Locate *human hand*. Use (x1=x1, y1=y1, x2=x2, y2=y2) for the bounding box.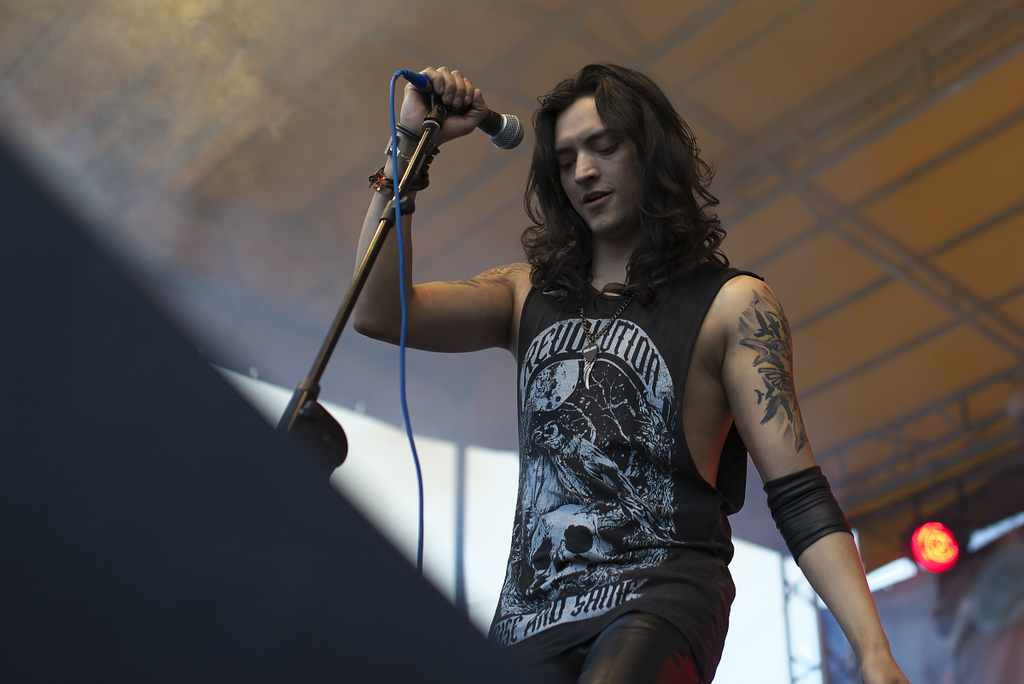
(x1=858, y1=655, x2=913, y2=683).
